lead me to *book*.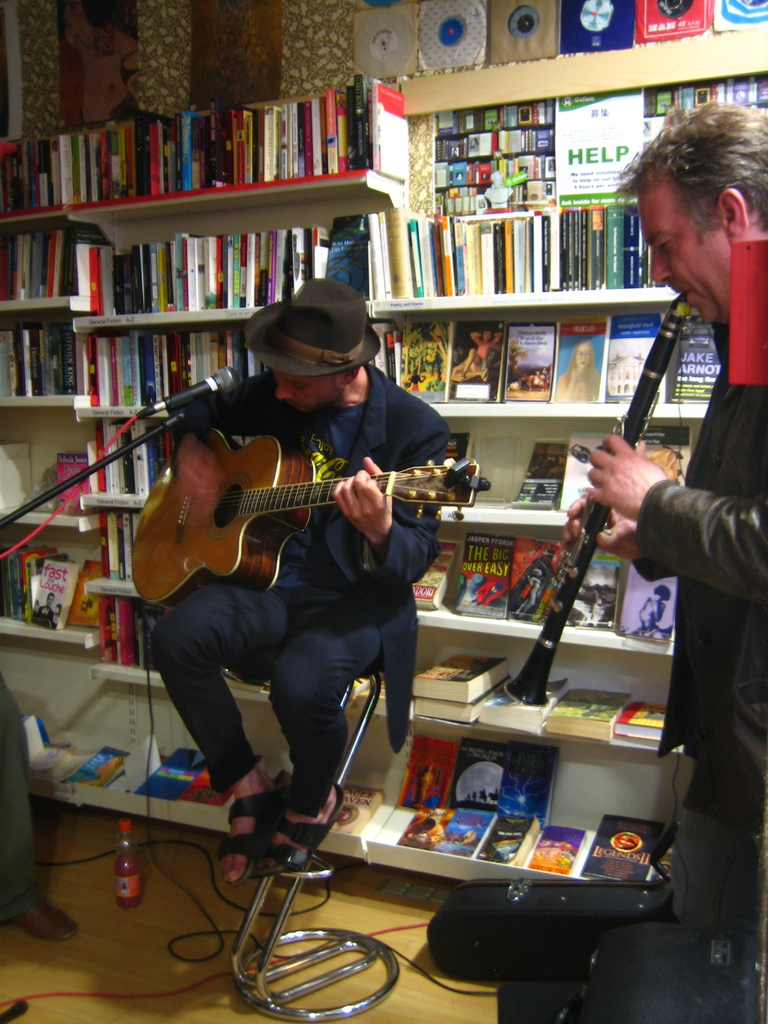
Lead to bbox=[361, 678, 391, 723].
